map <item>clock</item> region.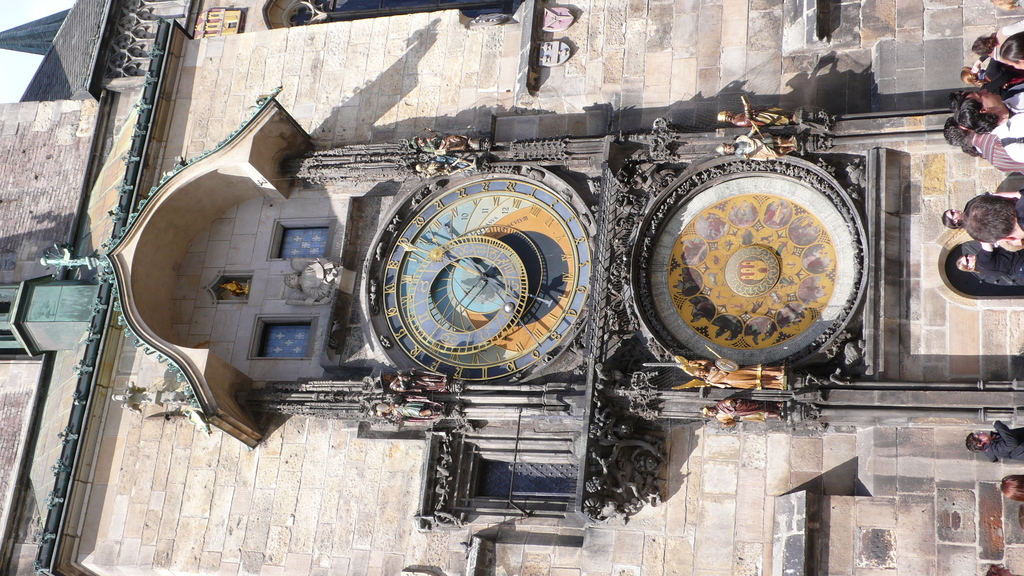
Mapped to (362,172,591,378).
